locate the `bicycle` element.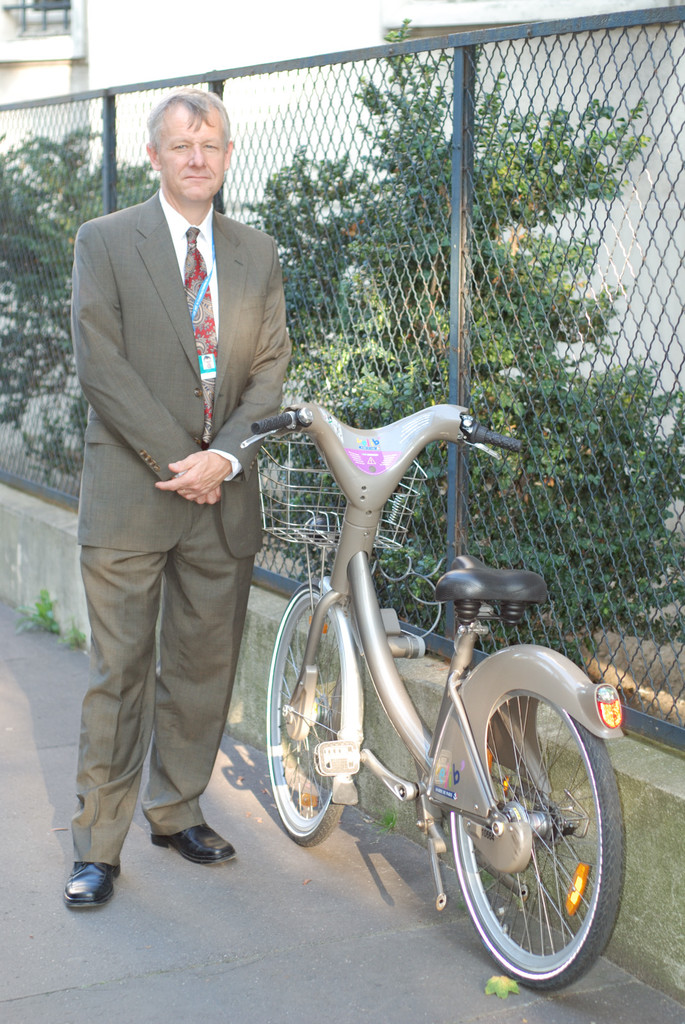
Element bbox: pyautogui.locateOnScreen(209, 357, 624, 987).
